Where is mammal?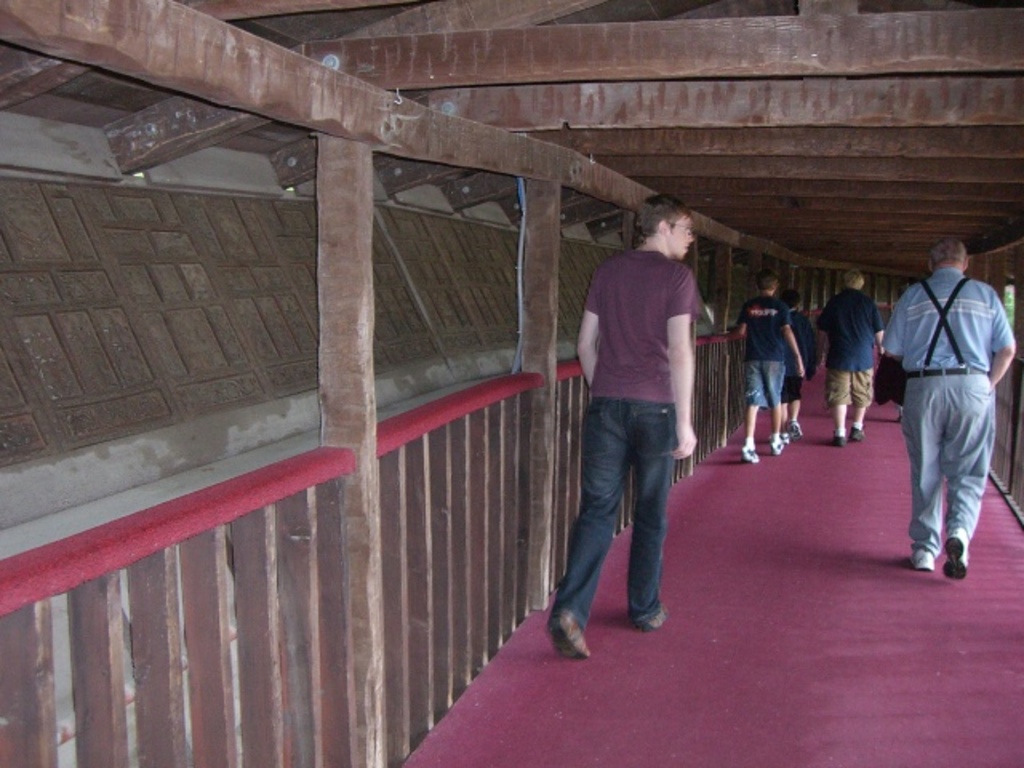
BBox(541, 192, 704, 661).
